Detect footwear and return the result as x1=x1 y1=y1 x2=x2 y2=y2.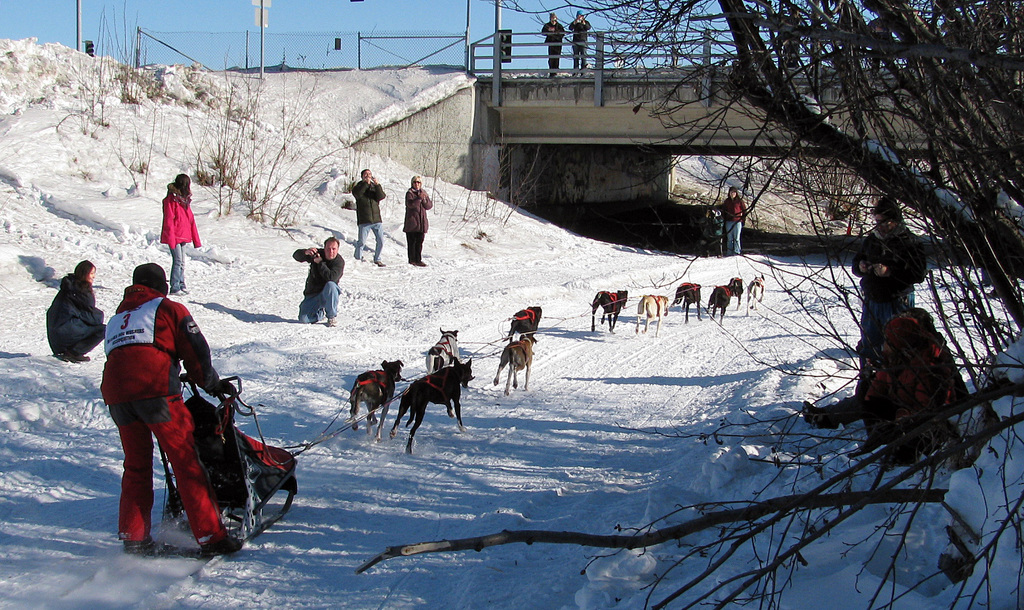
x1=206 y1=537 x2=243 y2=558.
